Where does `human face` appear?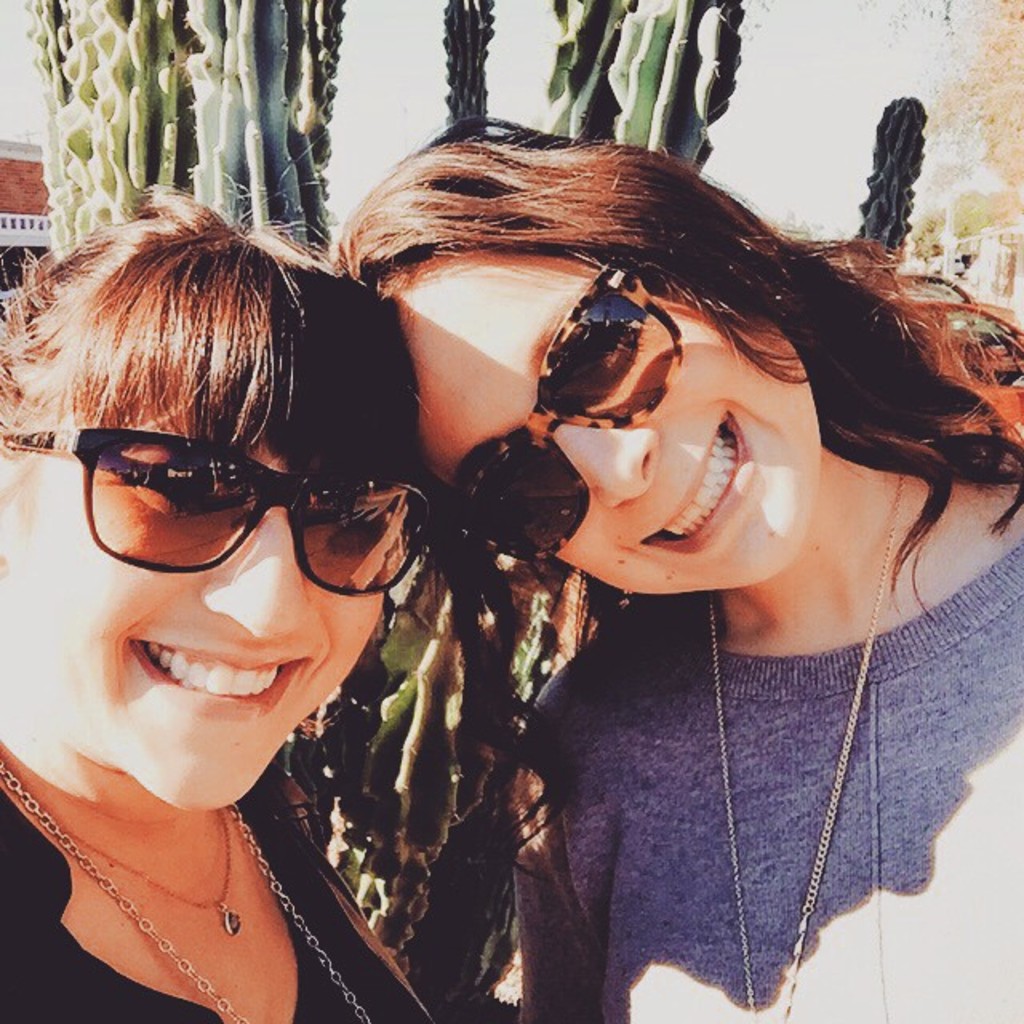
Appears at region(3, 442, 384, 813).
